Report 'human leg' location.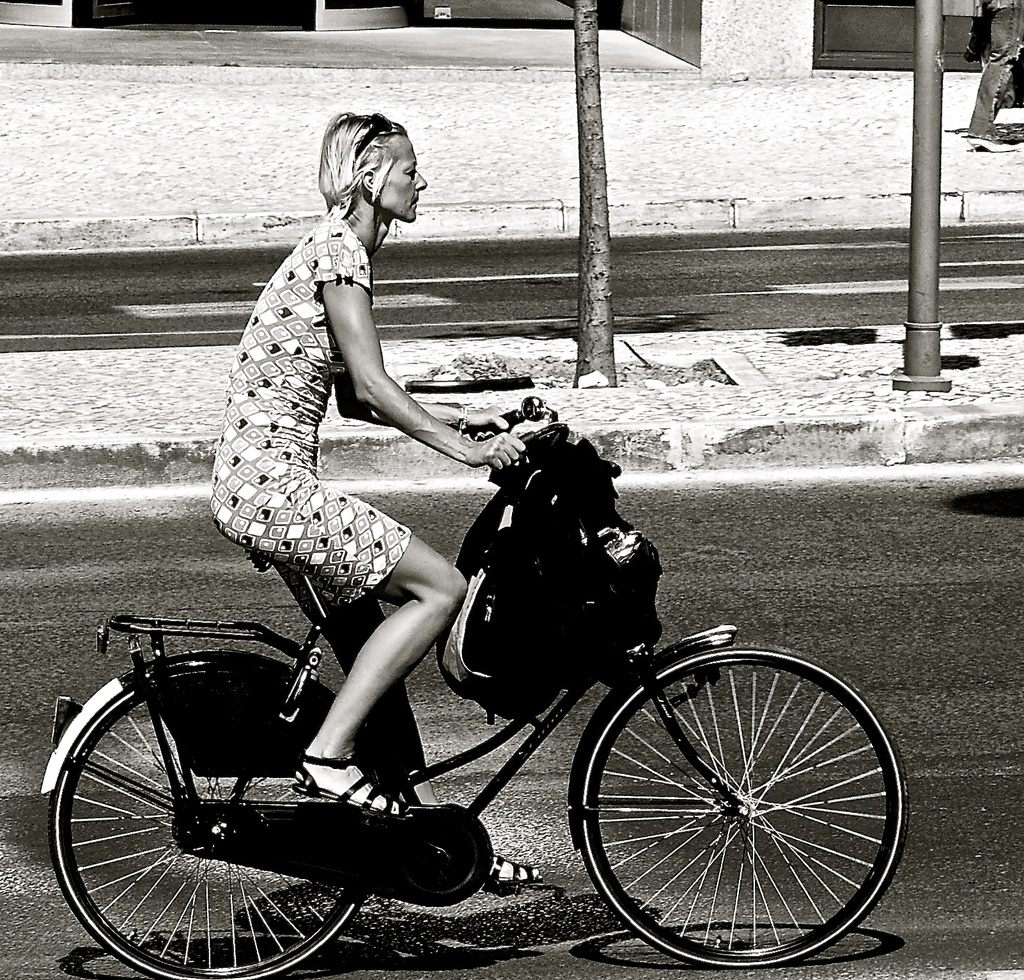
Report: [228,479,468,818].
